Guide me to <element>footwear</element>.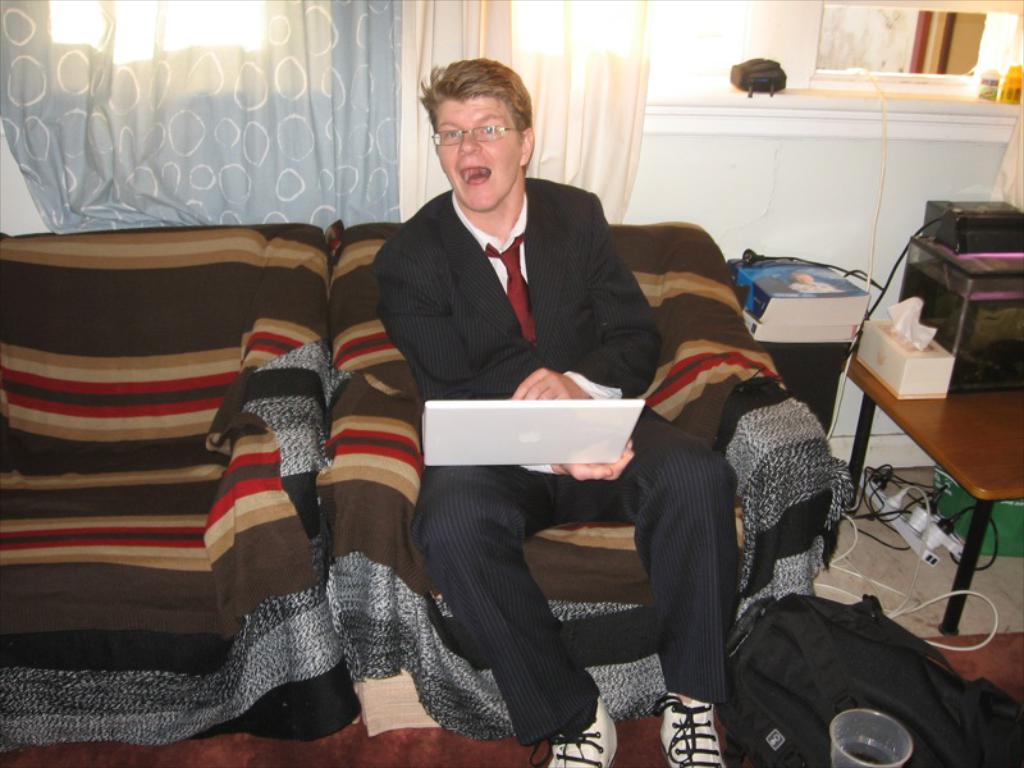
Guidance: l=531, t=700, r=620, b=767.
